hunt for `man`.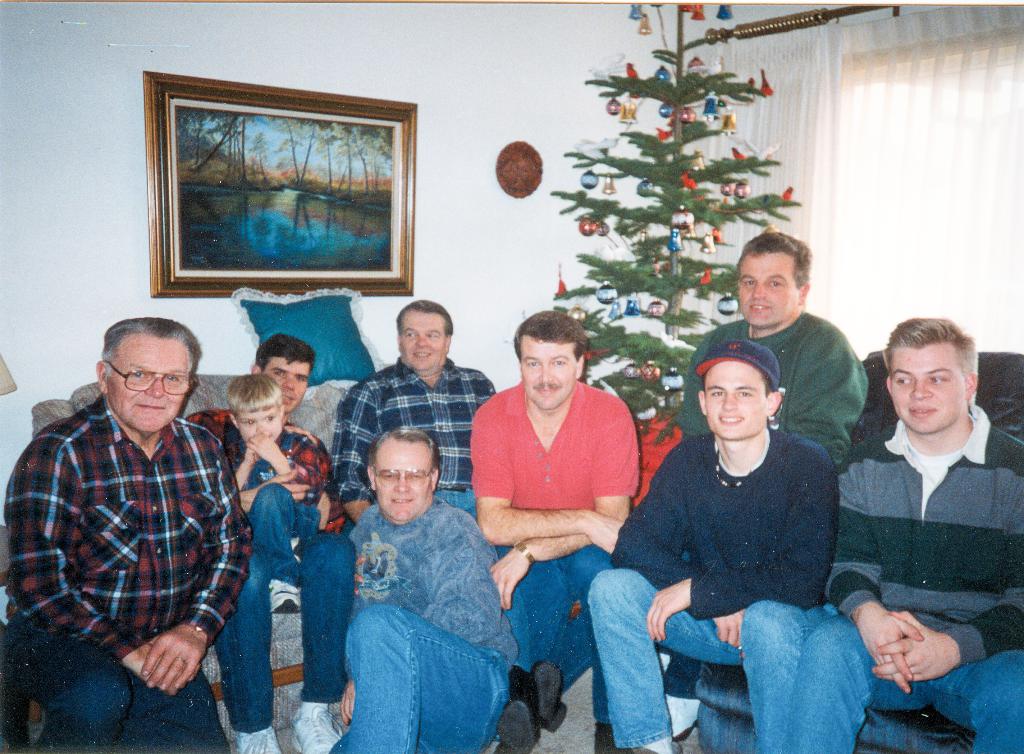
Hunted down at Rect(470, 308, 644, 731).
